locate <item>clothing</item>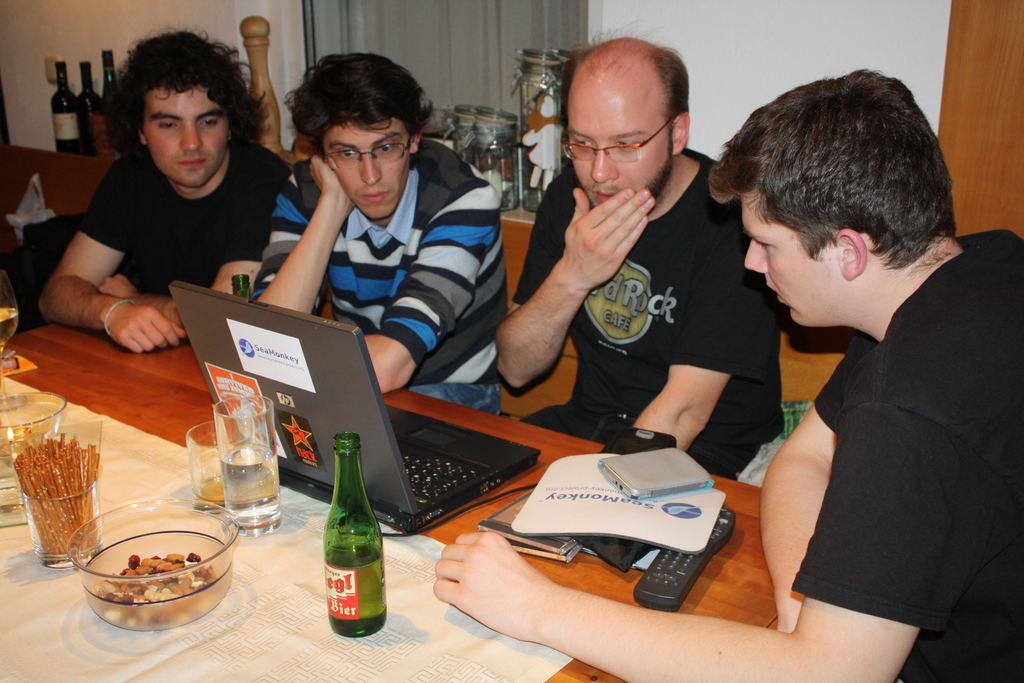
742/197/997/654
